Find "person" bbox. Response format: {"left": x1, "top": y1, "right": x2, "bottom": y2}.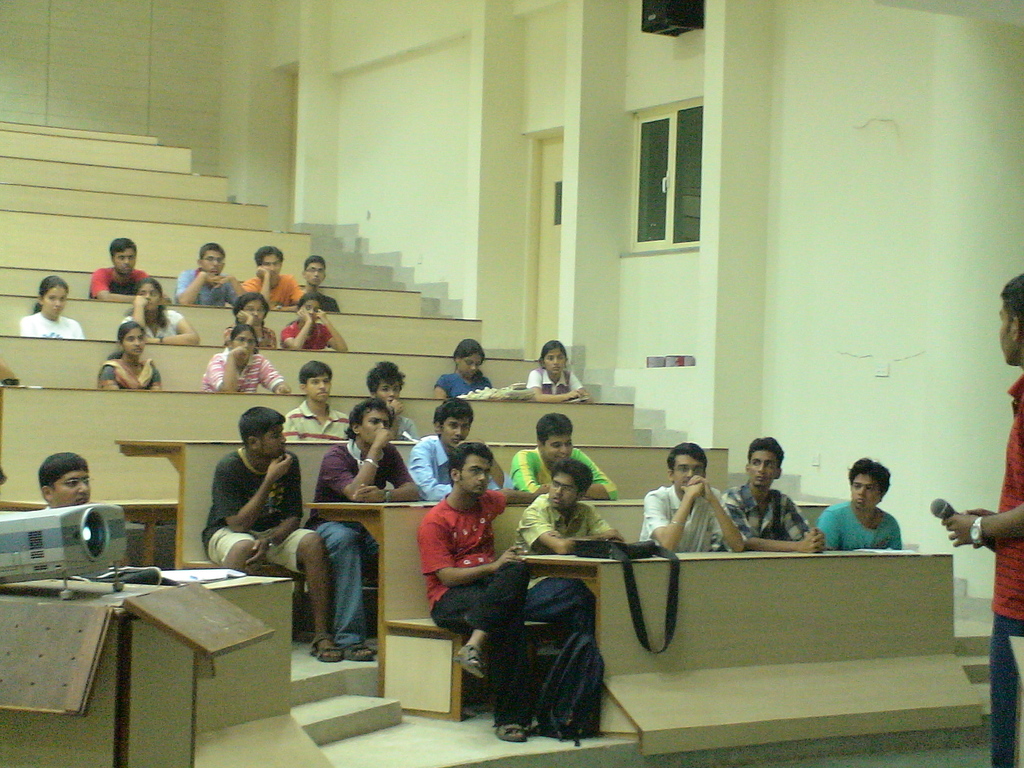
{"left": 303, "top": 257, "right": 335, "bottom": 300}.
